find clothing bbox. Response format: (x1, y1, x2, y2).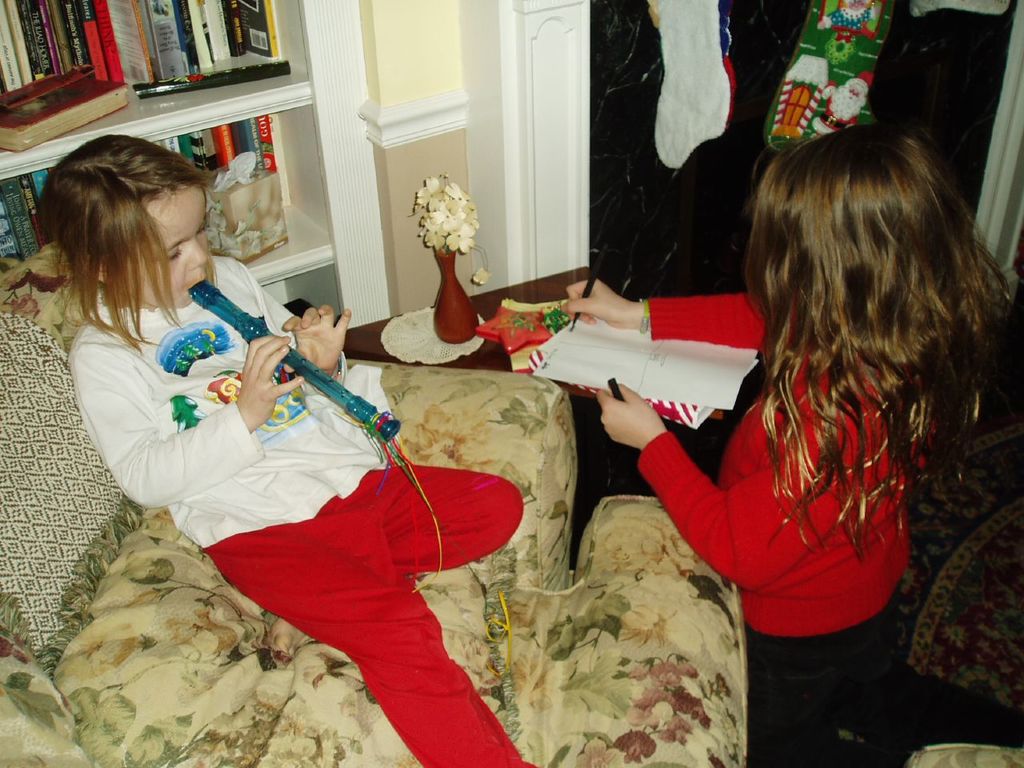
(636, 286, 938, 767).
